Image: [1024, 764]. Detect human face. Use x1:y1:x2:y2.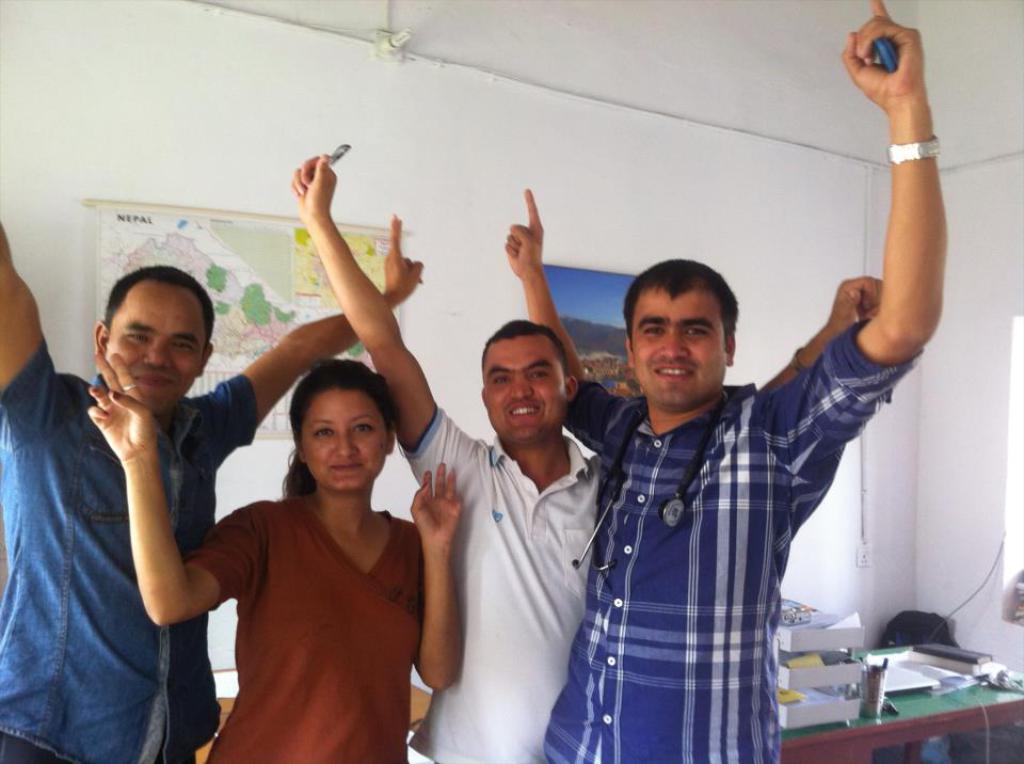
486:337:564:446.
